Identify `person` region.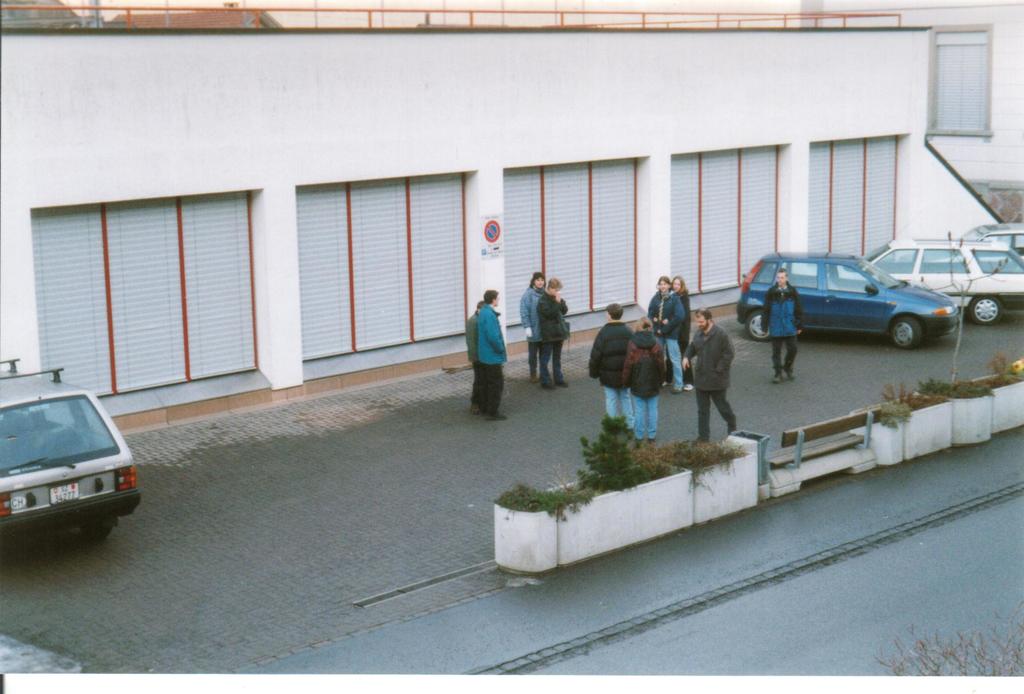
Region: 516 268 545 386.
